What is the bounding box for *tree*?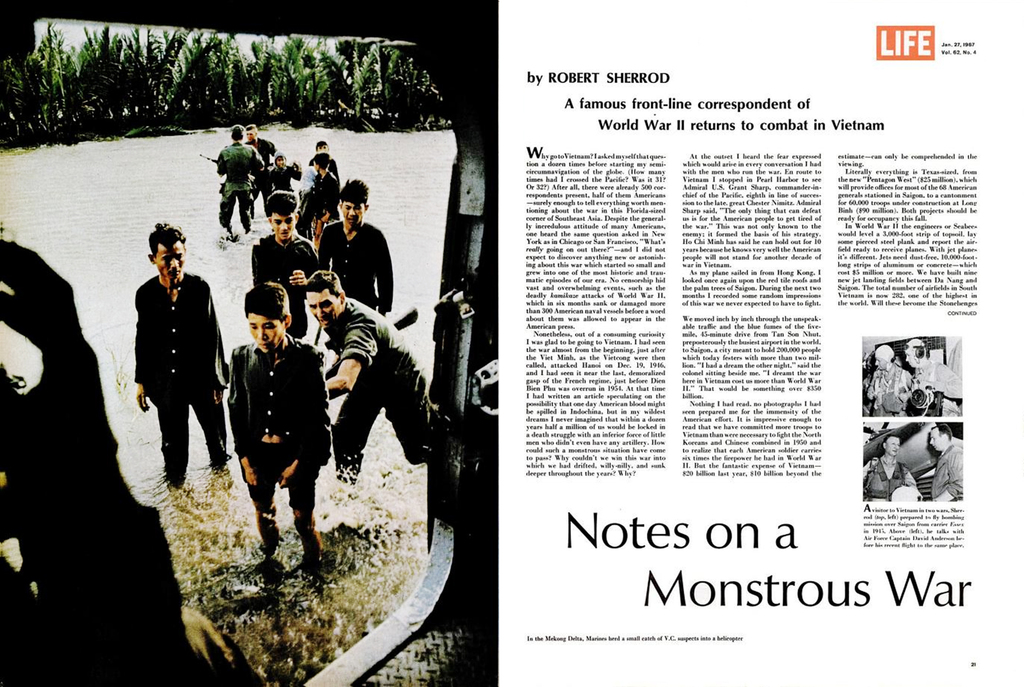
92,30,131,124.
